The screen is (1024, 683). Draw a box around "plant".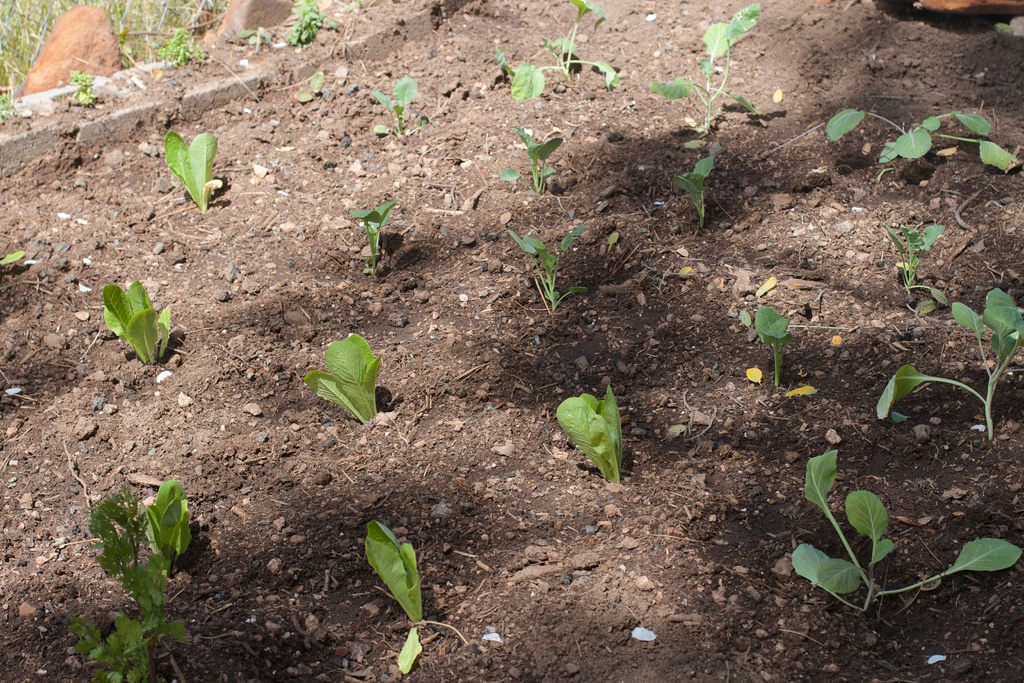
142, 475, 193, 574.
